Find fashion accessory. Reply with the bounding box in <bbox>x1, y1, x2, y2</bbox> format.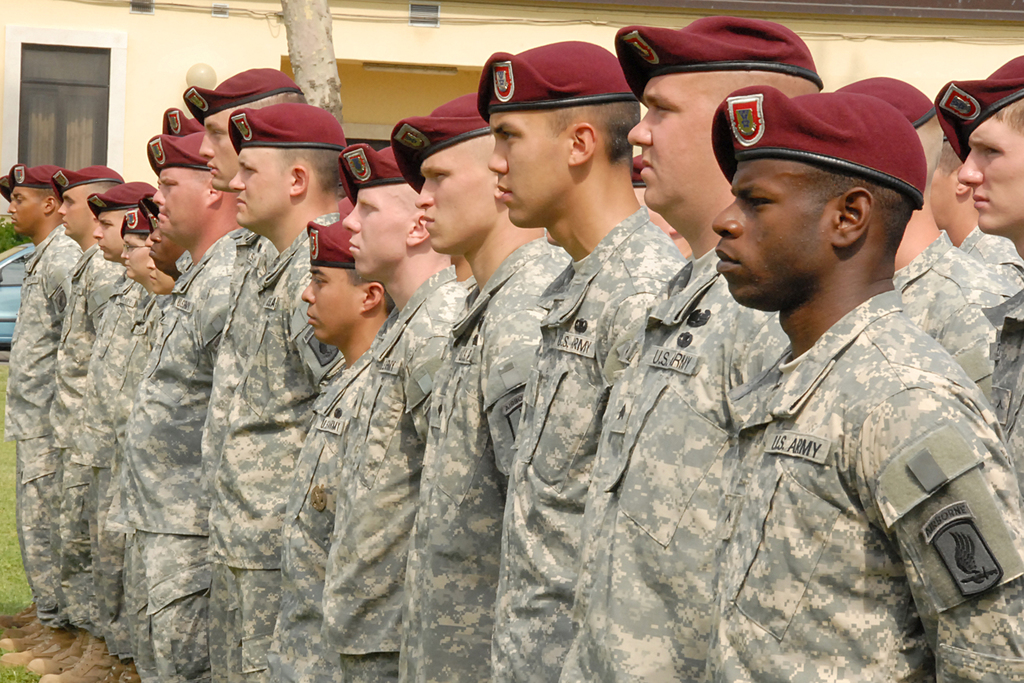
<bbox>935, 55, 1023, 160</bbox>.
